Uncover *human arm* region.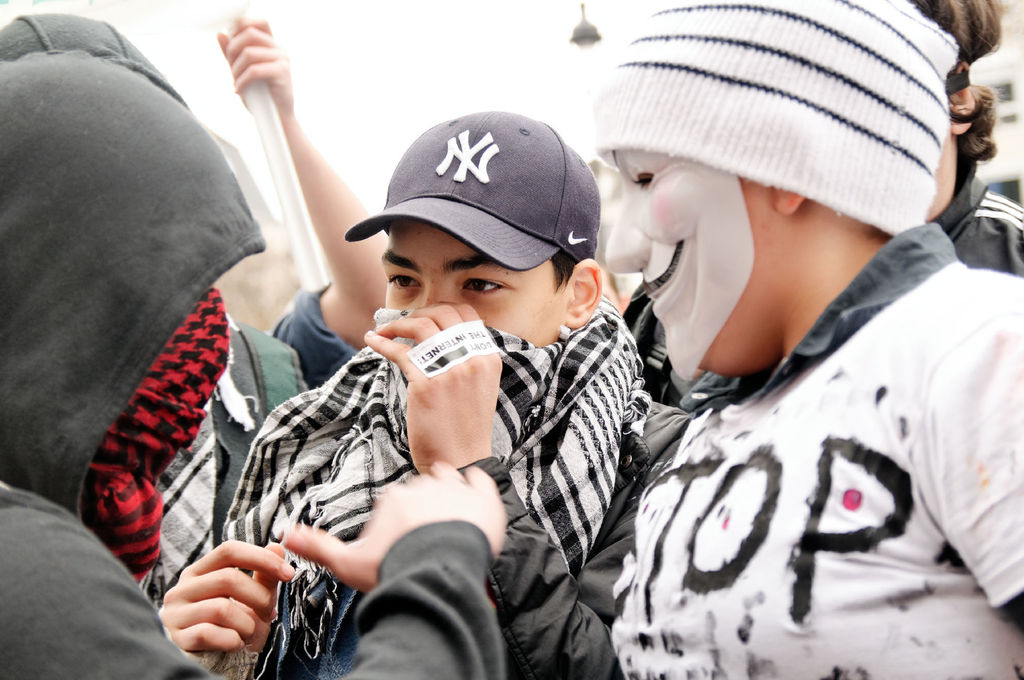
Uncovered: 154,538,308,673.
